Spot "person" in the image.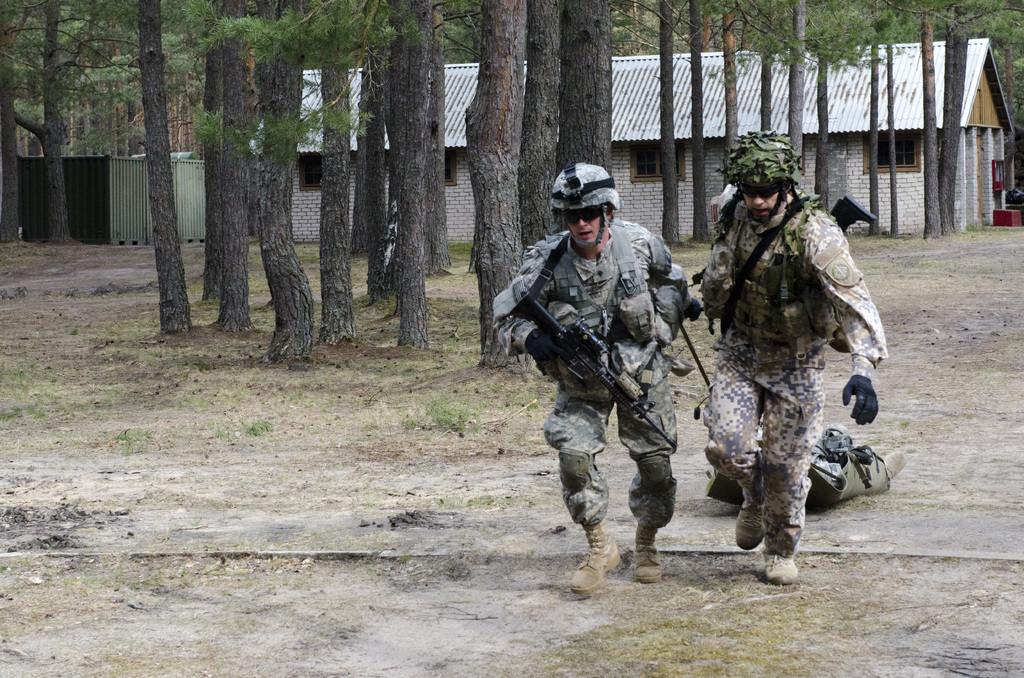
"person" found at 699,123,879,571.
